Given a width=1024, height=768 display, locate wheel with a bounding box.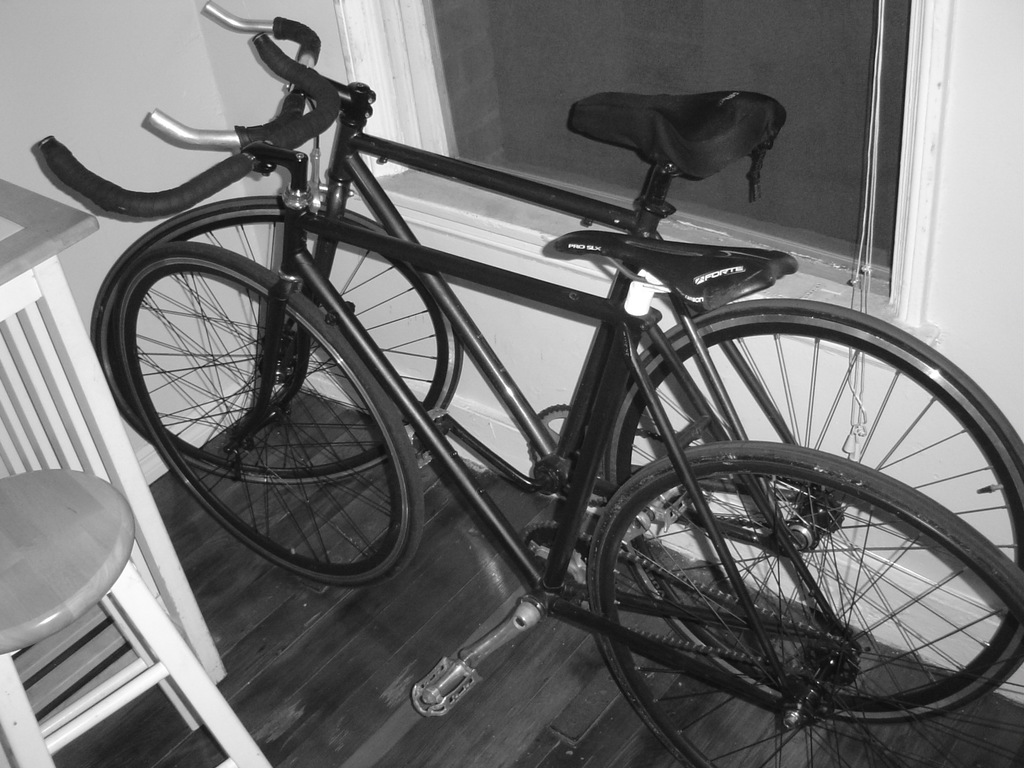
Located: 600,298,1023,723.
